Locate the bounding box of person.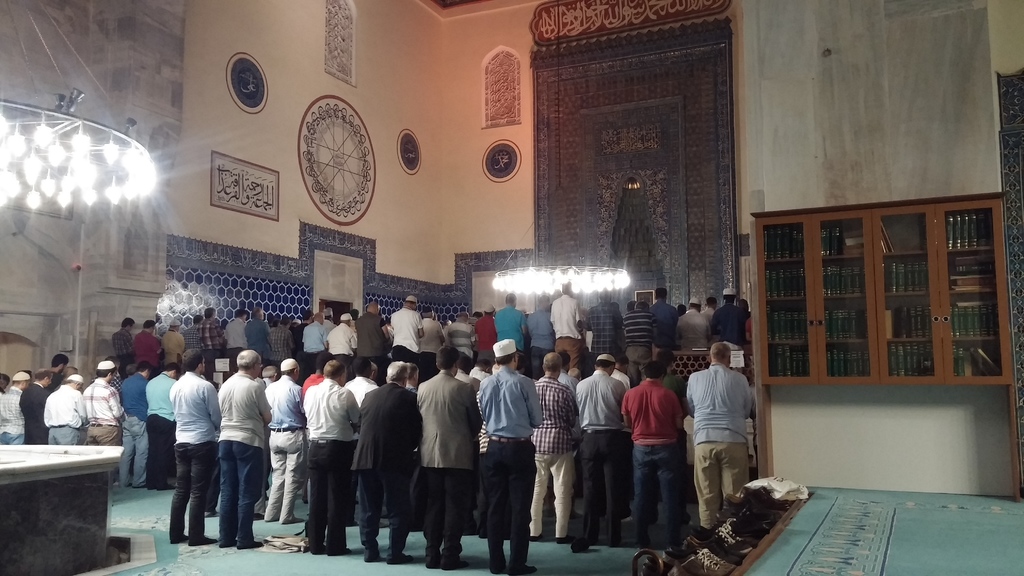
Bounding box: <region>349, 297, 397, 377</region>.
